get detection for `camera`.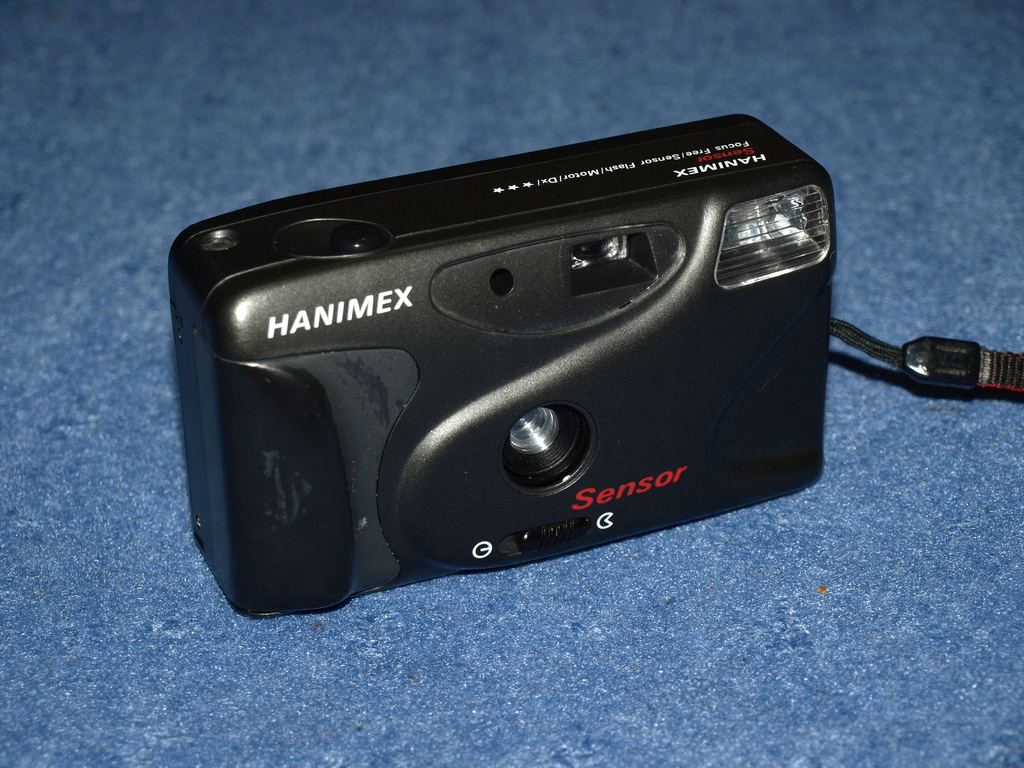
Detection: 147:106:900:623.
